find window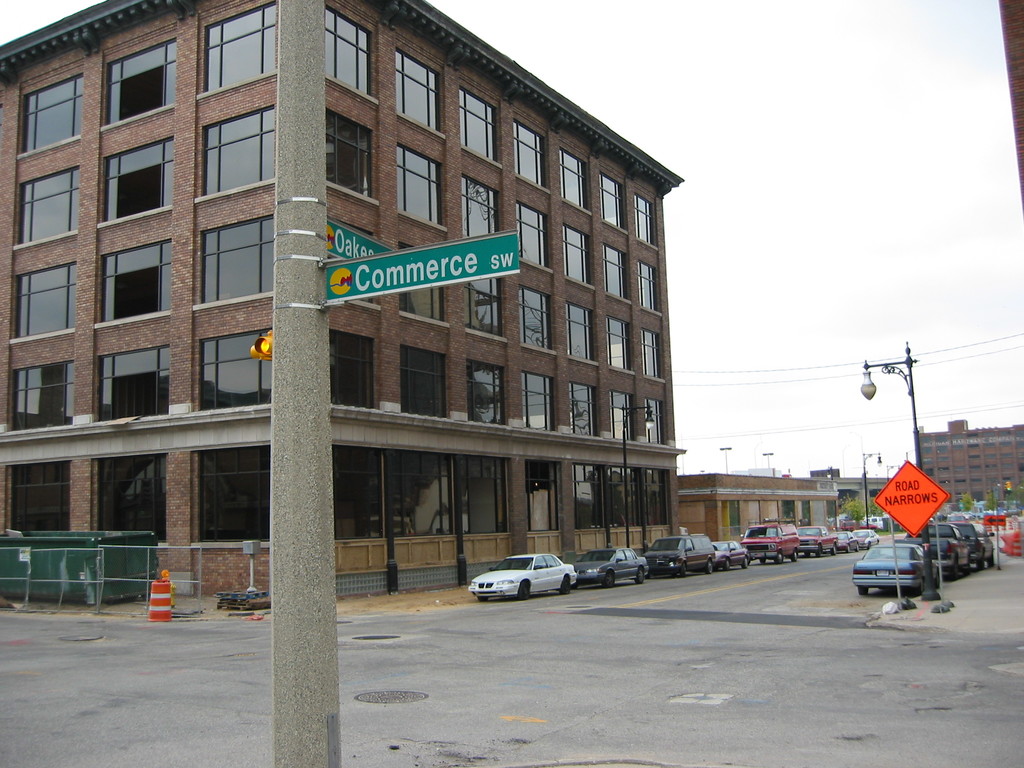
326,114,378,204
